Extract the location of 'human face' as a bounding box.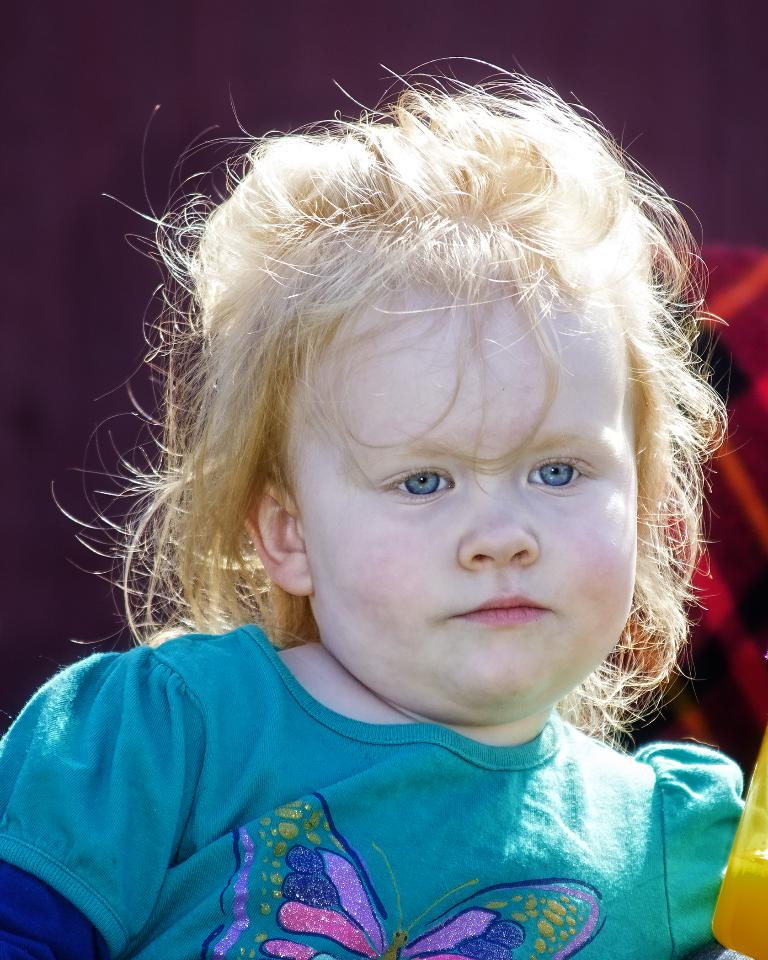
bbox=(291, 287, 640, 719).
